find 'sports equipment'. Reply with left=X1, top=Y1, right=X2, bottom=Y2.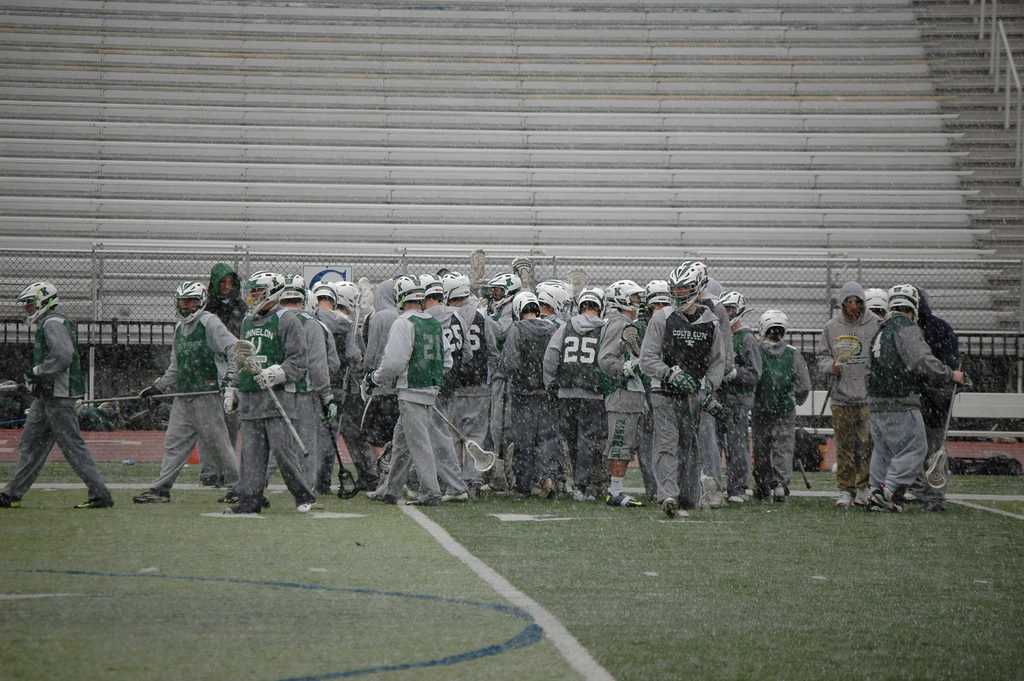
left=665, top=256, right=711, bottom=316.
